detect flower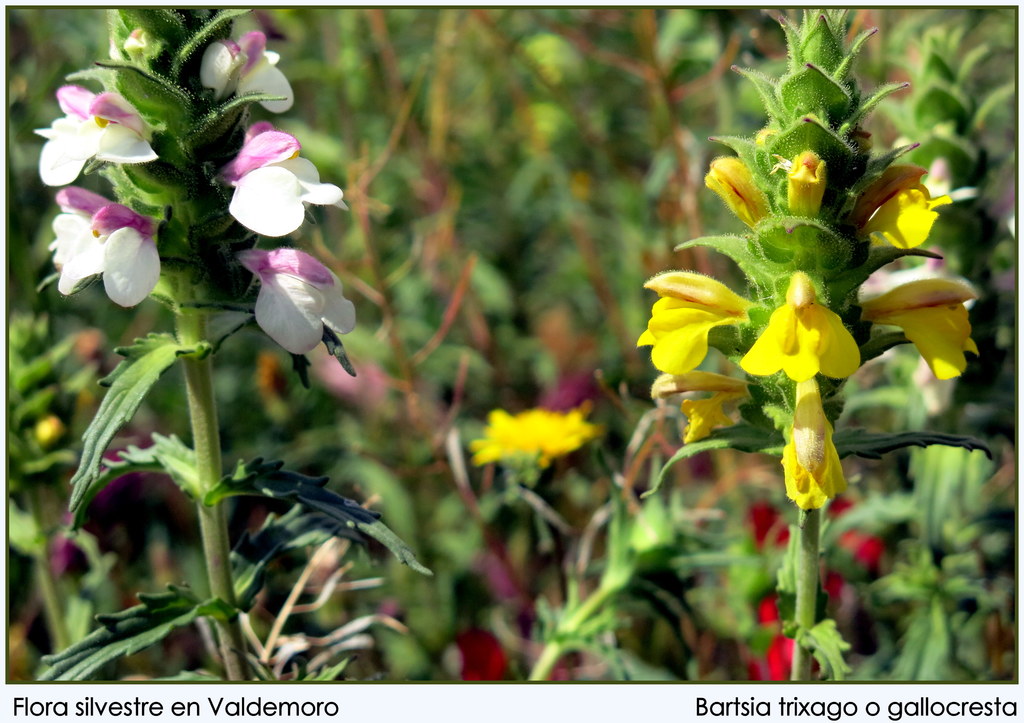
pyautogui.locateOnScreen(703, 152, 776, 230)
